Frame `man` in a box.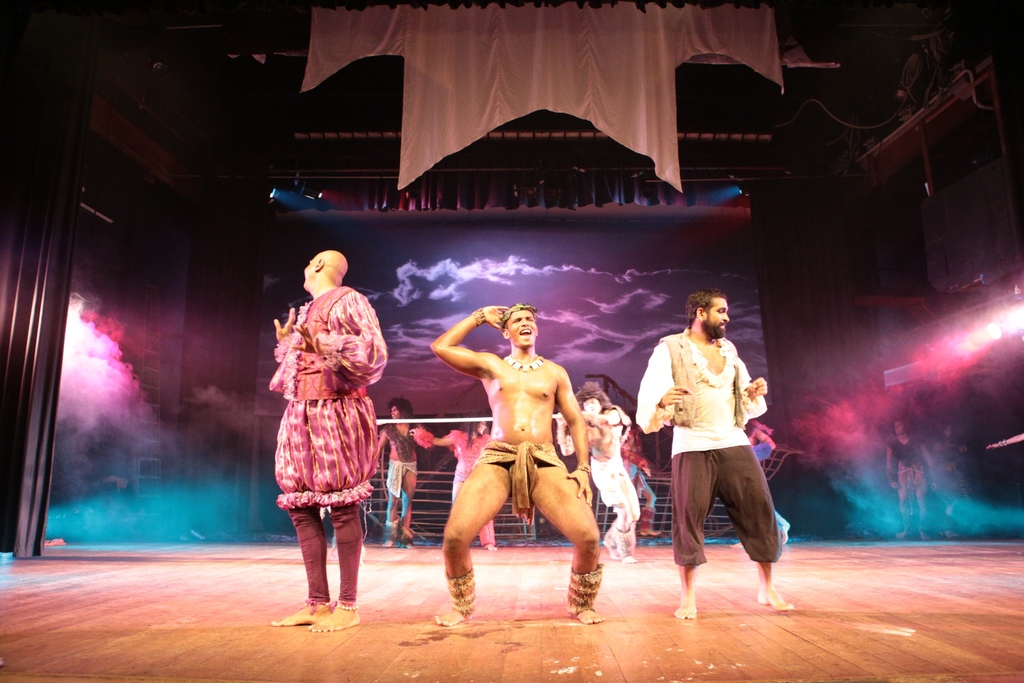
439, 305, 617, 607.
